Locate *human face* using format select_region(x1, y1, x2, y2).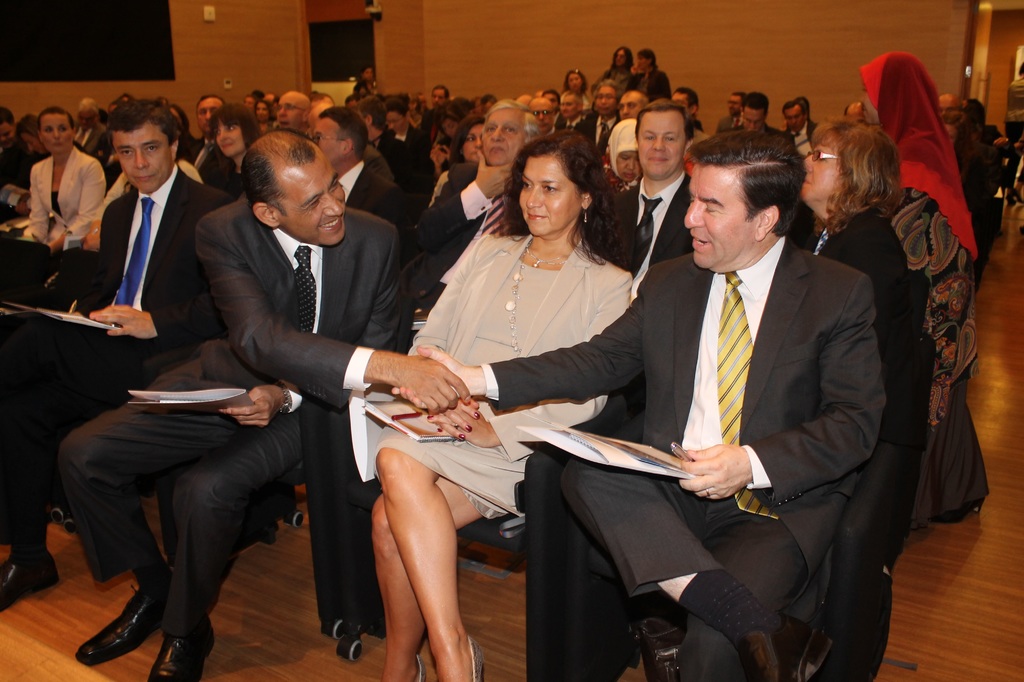
select_region(278, 96, 301, 130).
